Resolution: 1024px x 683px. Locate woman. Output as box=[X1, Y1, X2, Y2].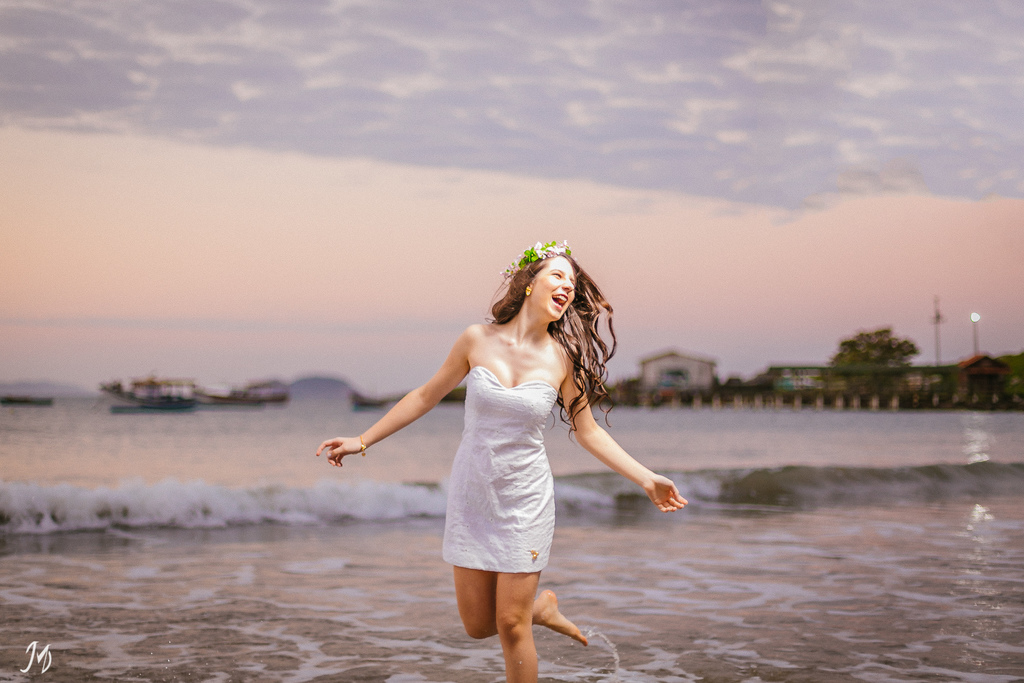
box=[306, 242, 685, 681].
